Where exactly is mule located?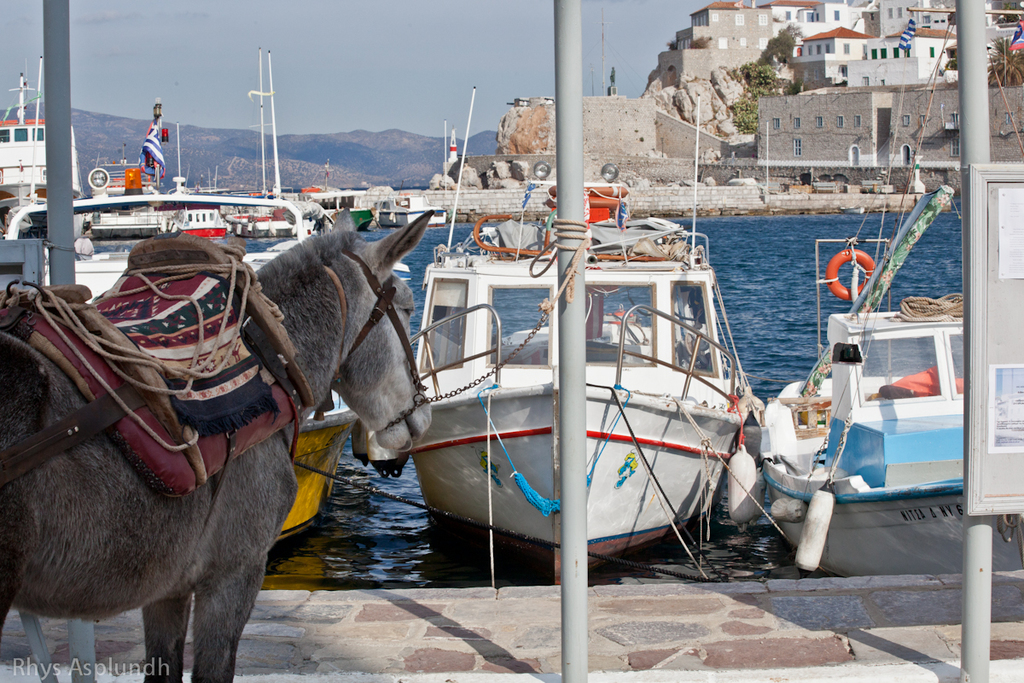
Its bounding box is l=9, t=200, r=448, b=682.
